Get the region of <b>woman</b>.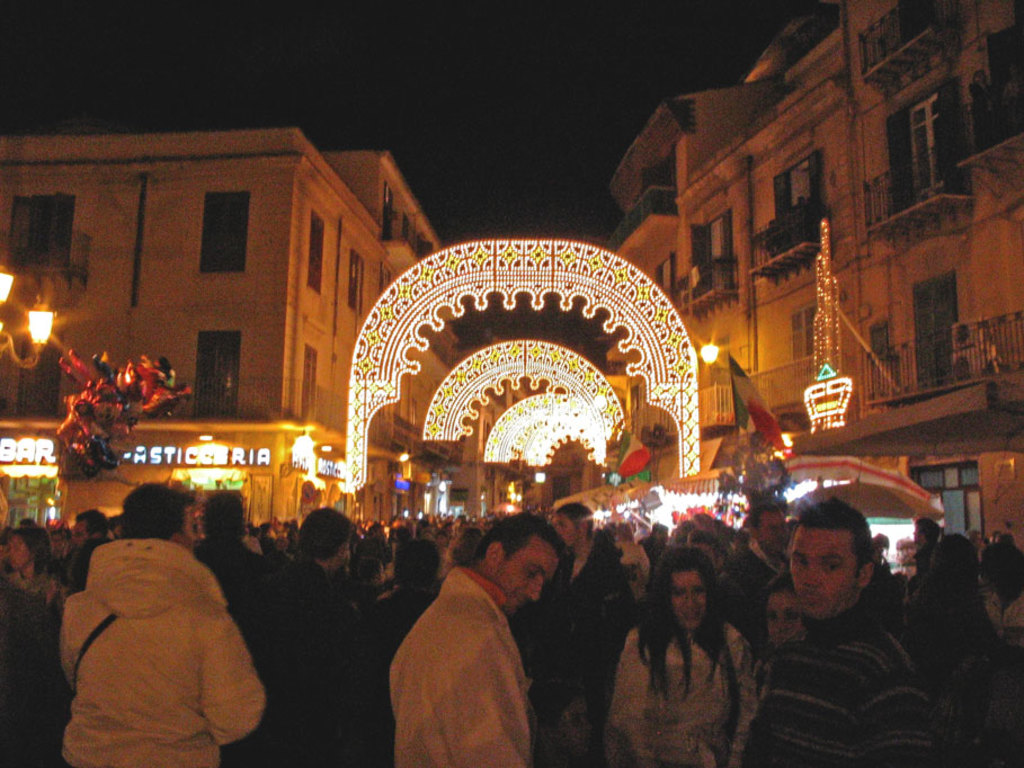
pyautogui.locateOnScreen(600, 542, 757, 767).
